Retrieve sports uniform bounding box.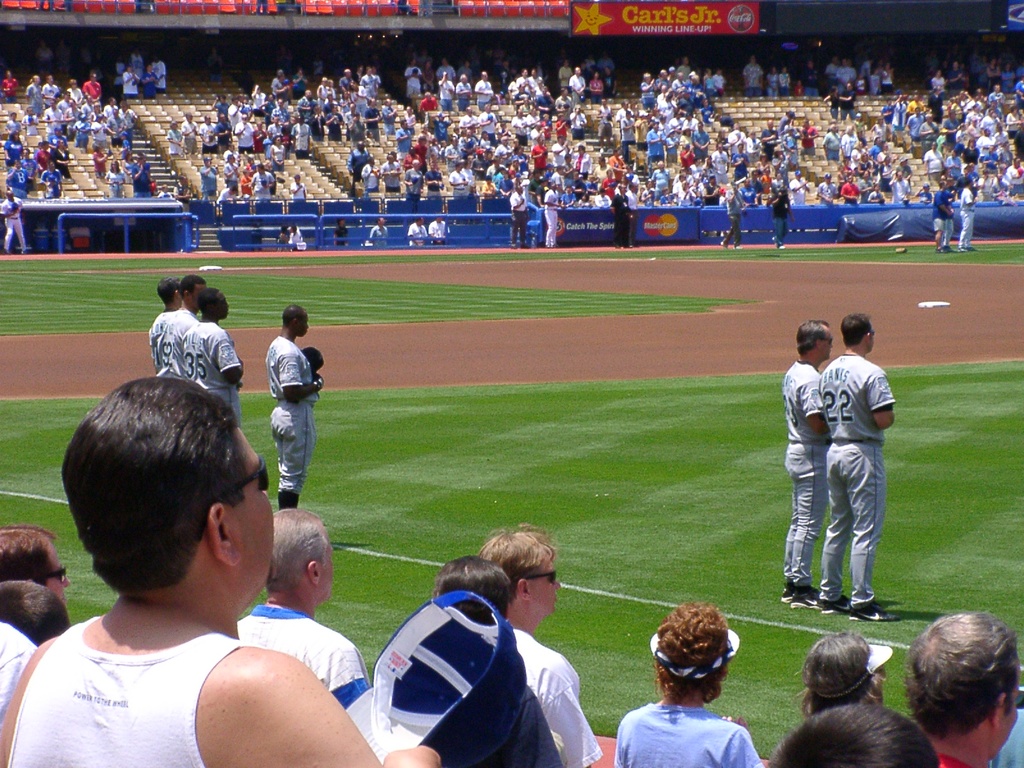
Bounding box: l=182, t=310, r=235, b=420.
